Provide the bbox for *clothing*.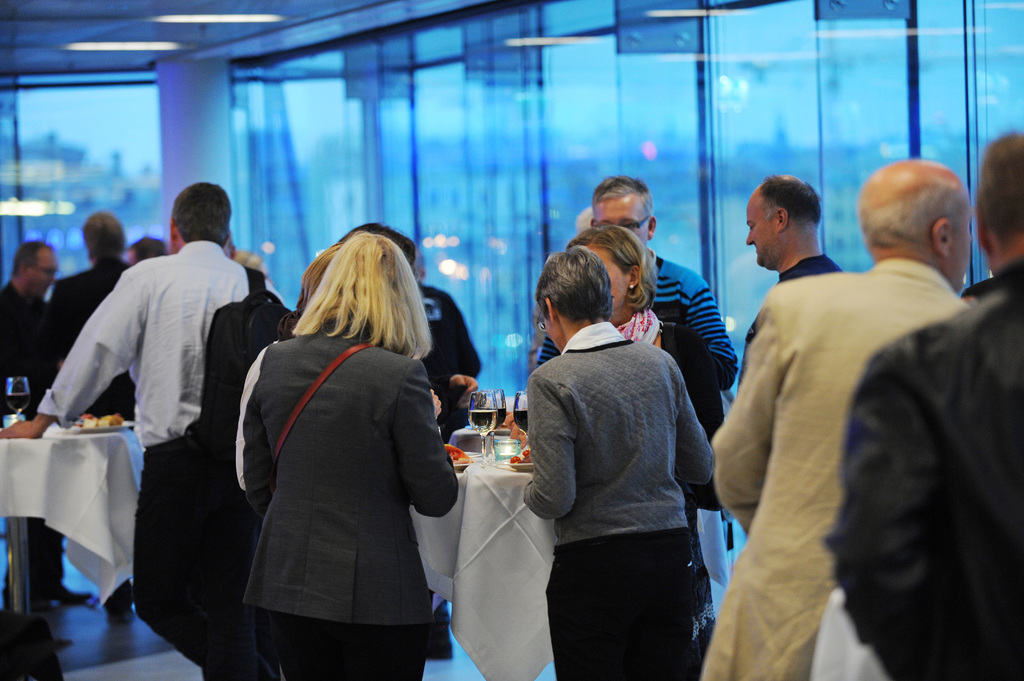
select_region(419, 282, 484, 445).
